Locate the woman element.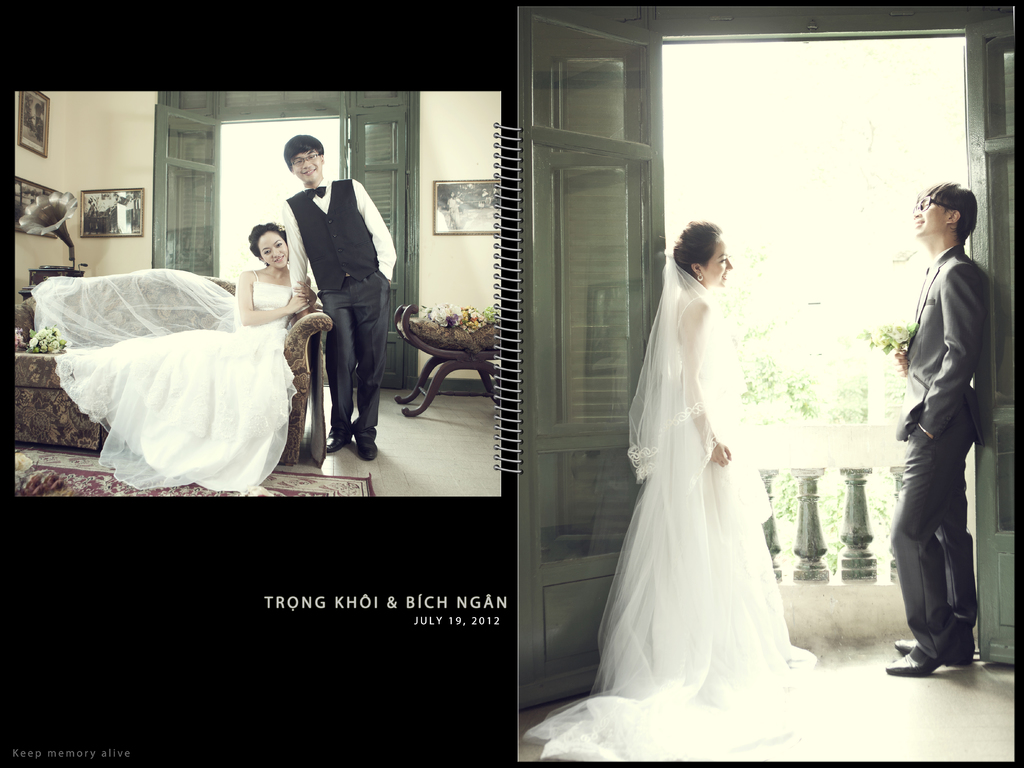
Element bbox: crop(29, 221, 318, 491).
